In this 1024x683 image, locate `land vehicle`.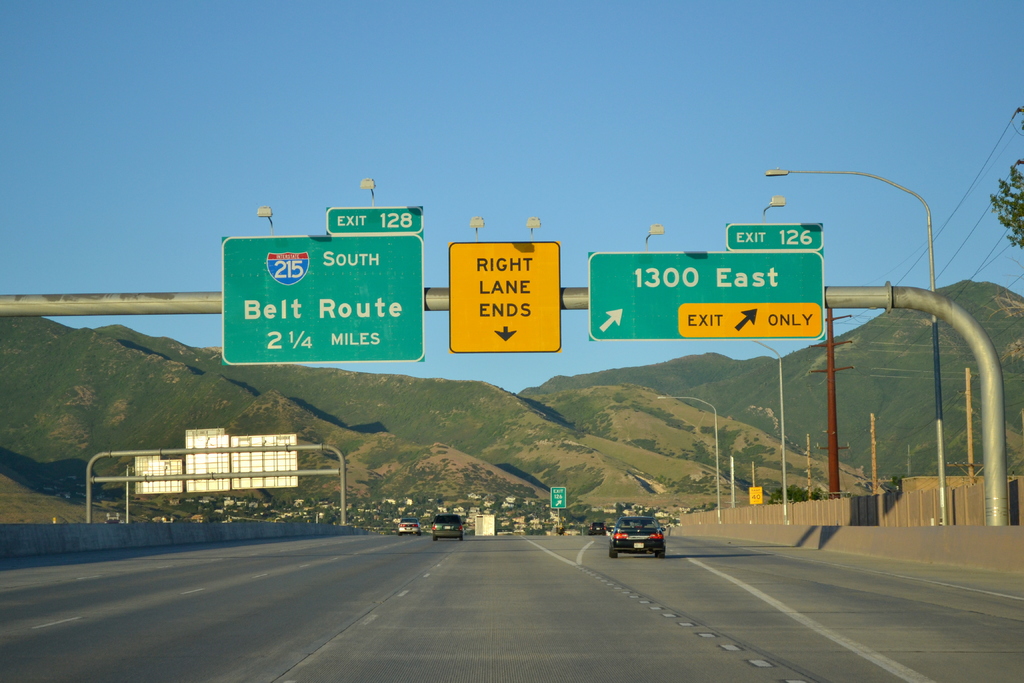
Bounding box: 590,520,602,532.
